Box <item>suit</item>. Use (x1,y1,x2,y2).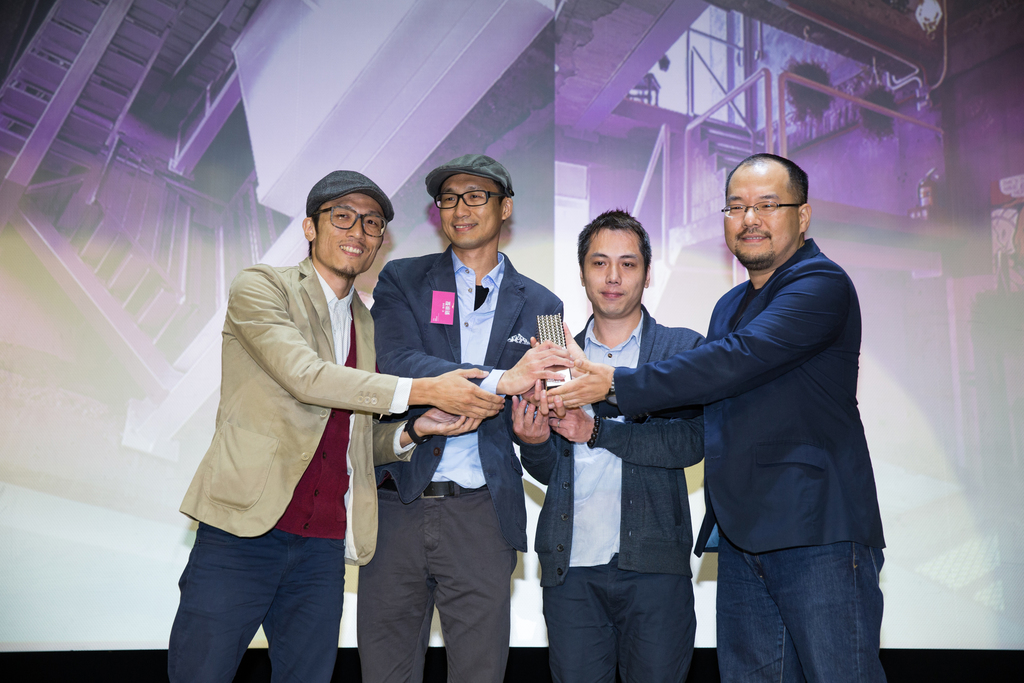
(166,249,410,682).
